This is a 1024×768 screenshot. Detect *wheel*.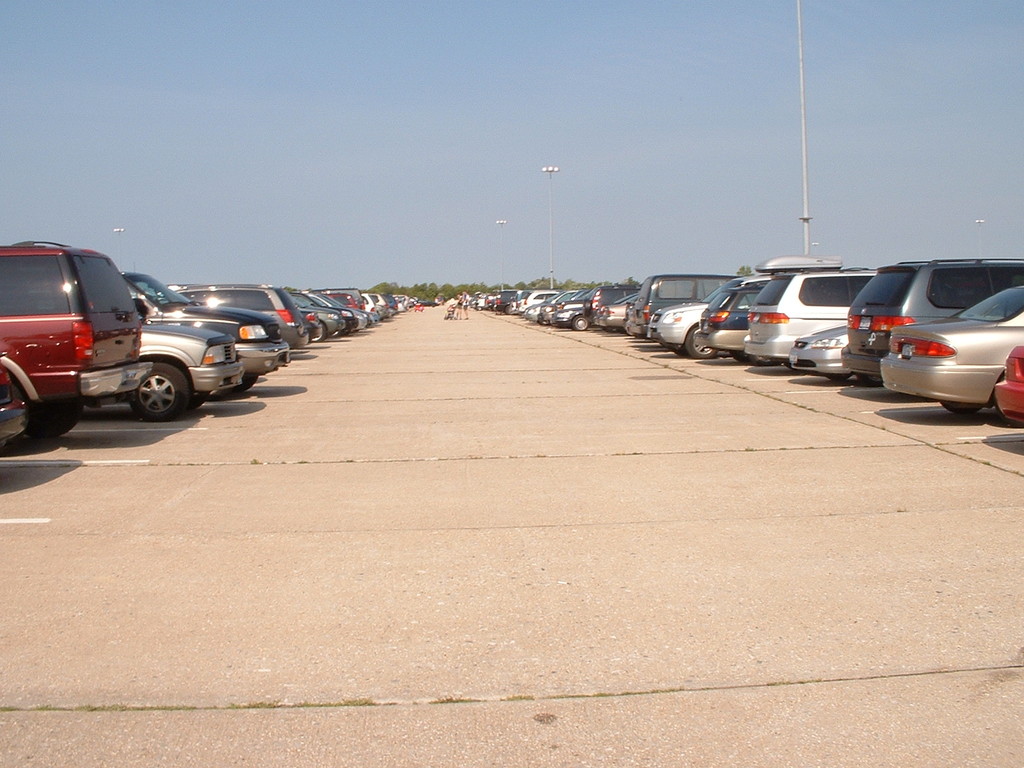
BBox(860, 373, 884, 385).
